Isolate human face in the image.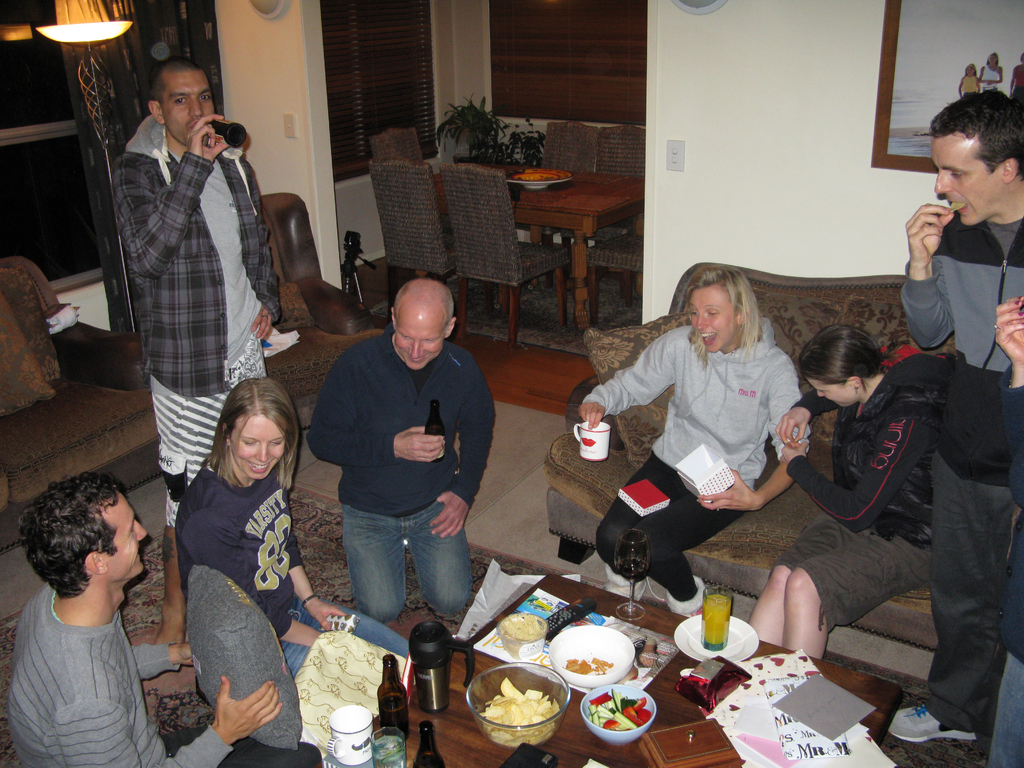
Isolated region: (932,130,1003,222).
